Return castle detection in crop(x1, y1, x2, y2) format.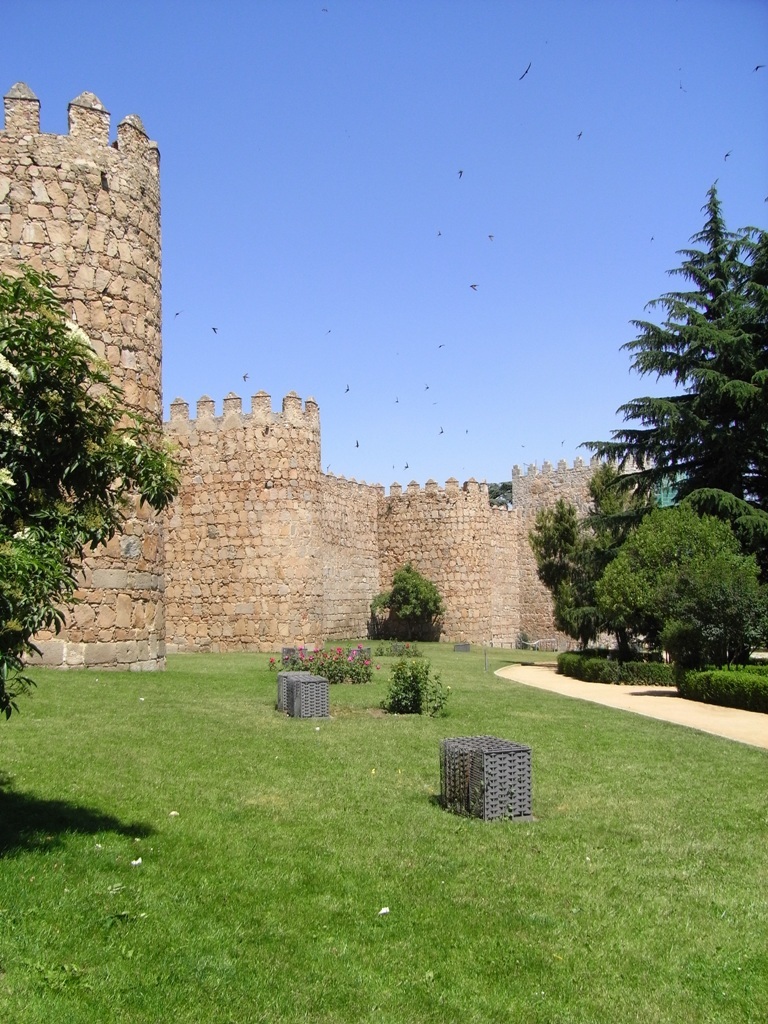
crop(65, 133, 590, 697).
